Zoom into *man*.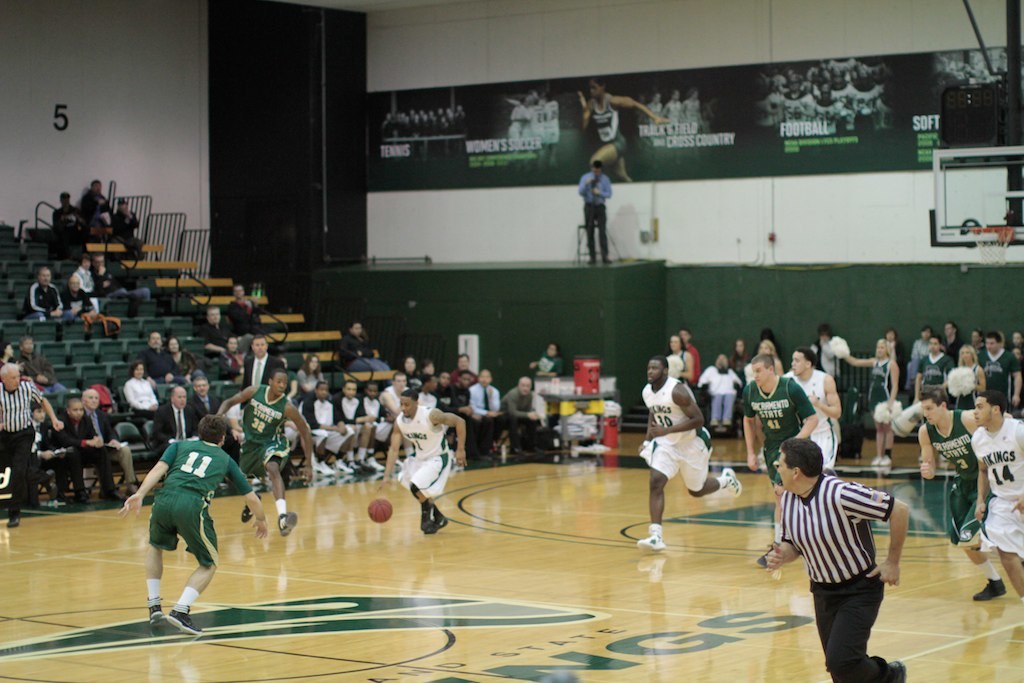
Zoom target: box=[943, 319, 964, 365].
